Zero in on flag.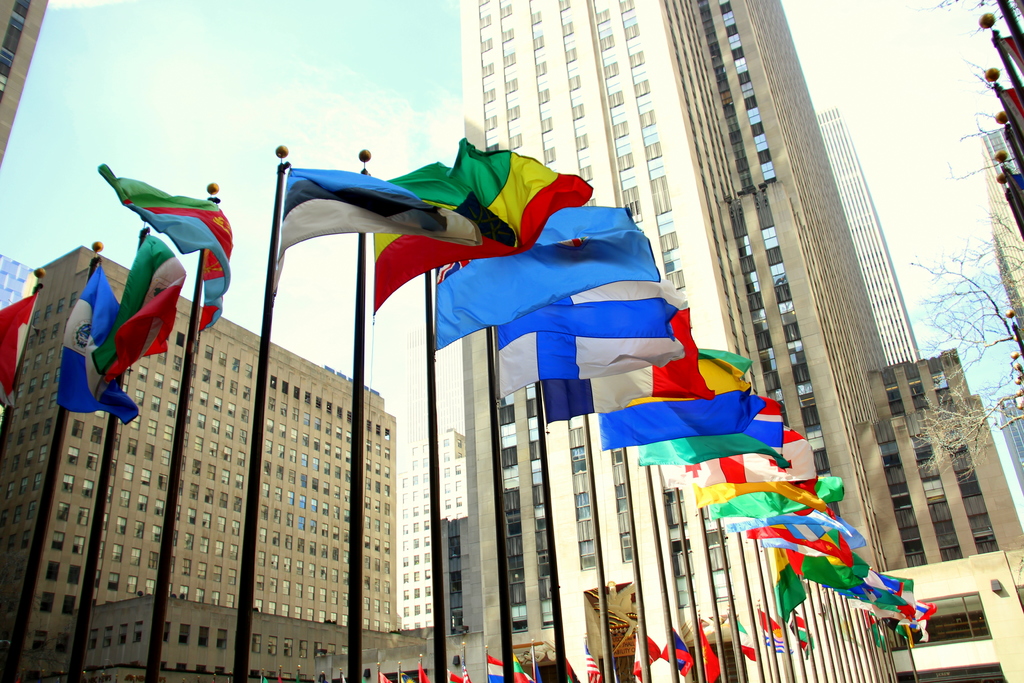
Zeroed in: bbox(457, 659, 473, 682).
